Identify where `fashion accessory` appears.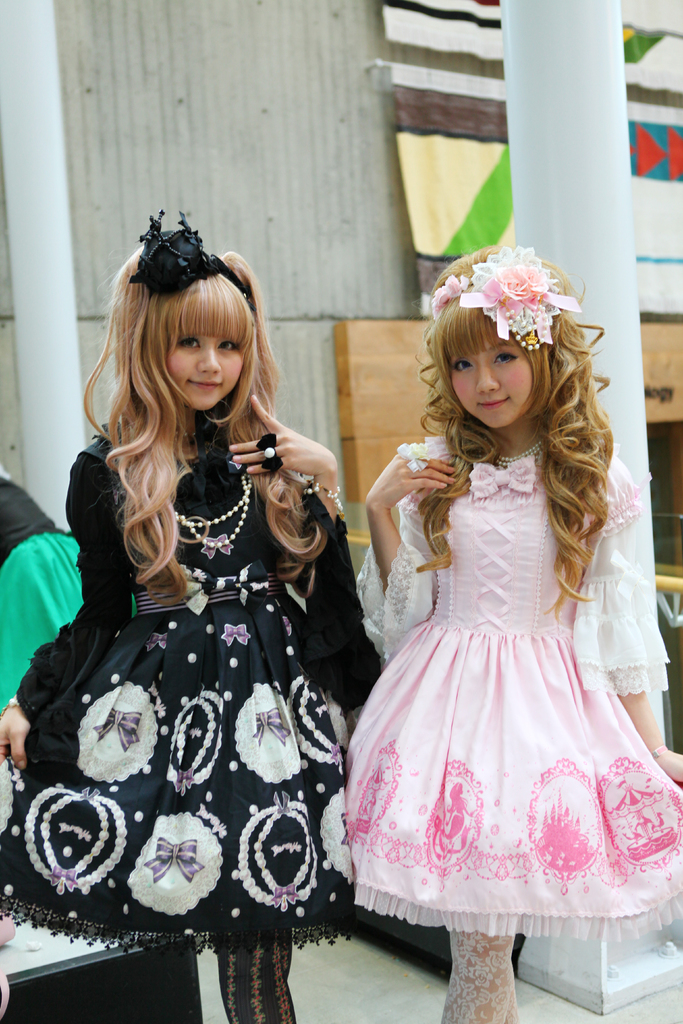
Appears at pyautogui.locateOnScreen(262, 433, 286, 475).
